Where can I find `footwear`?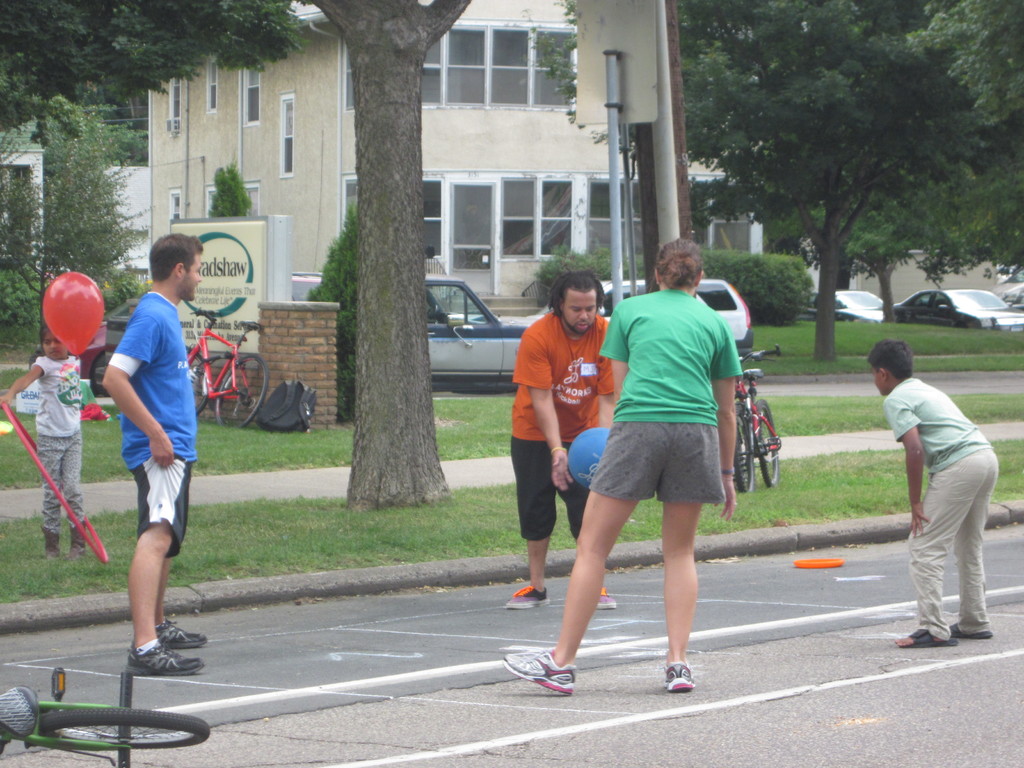
You can find it at 68/522/92/556.
